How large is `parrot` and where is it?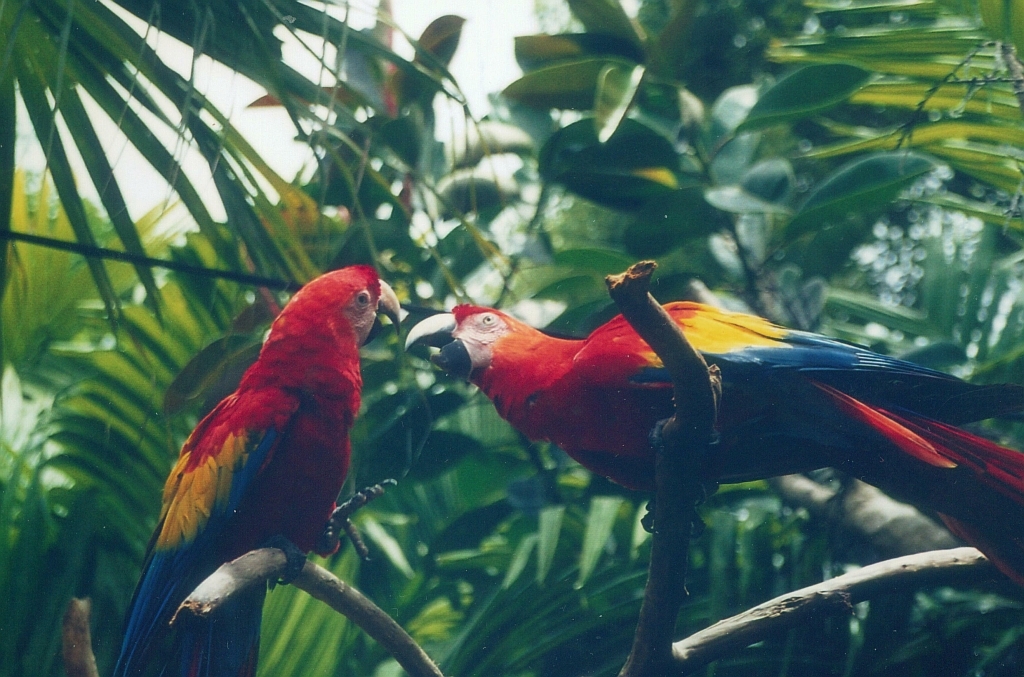
Bounding box: 435:309:1023:565.
